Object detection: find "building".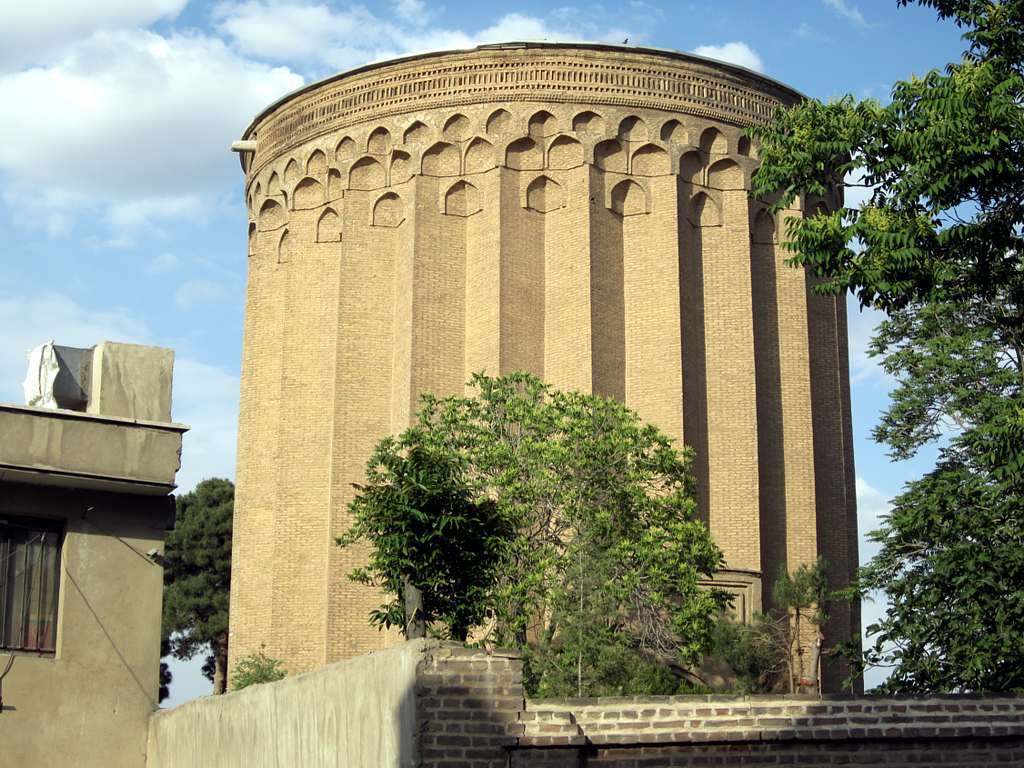
bbox=[0, 43, 1023, 767].
